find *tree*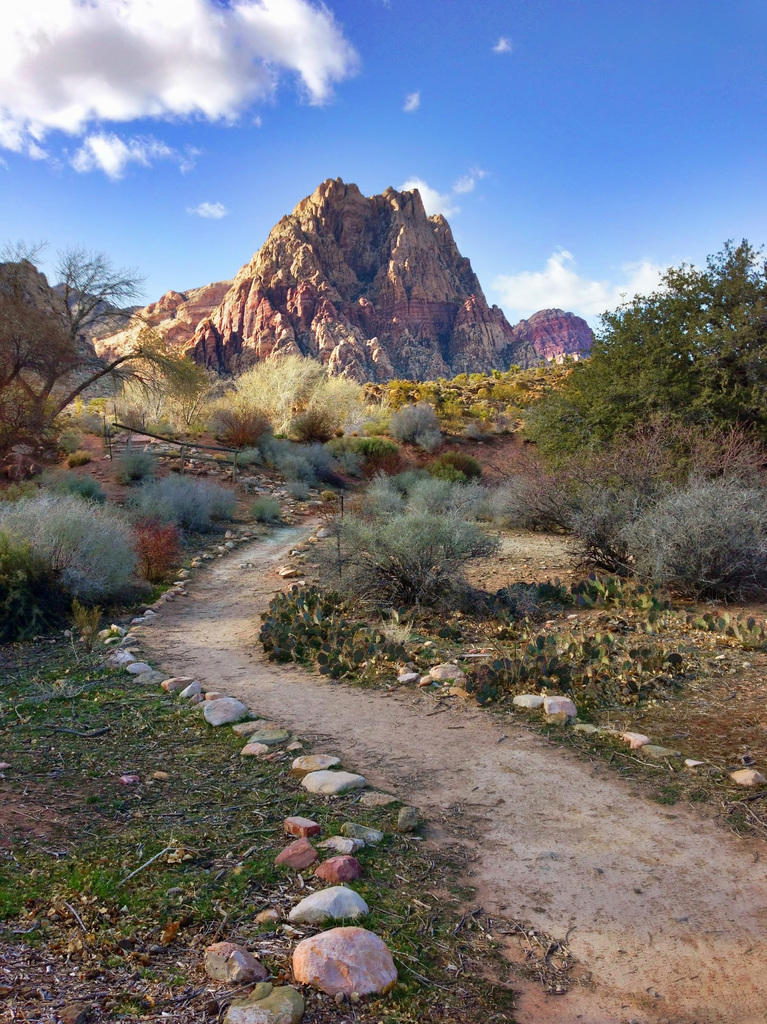
(left=509, top=242, right=766, bottom=466)
